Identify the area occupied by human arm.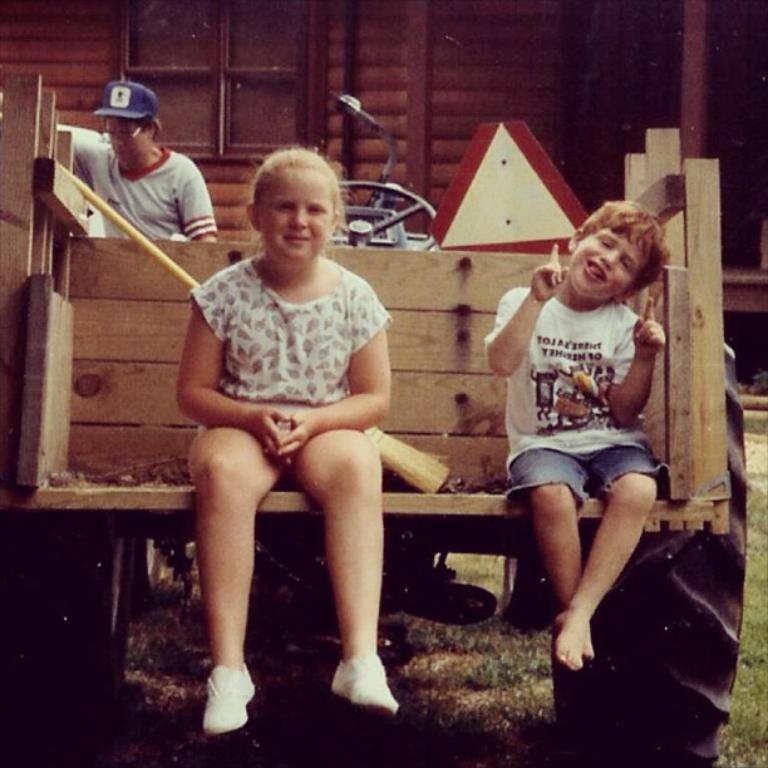
Area: bbox=(479, 238, 575, 378).
